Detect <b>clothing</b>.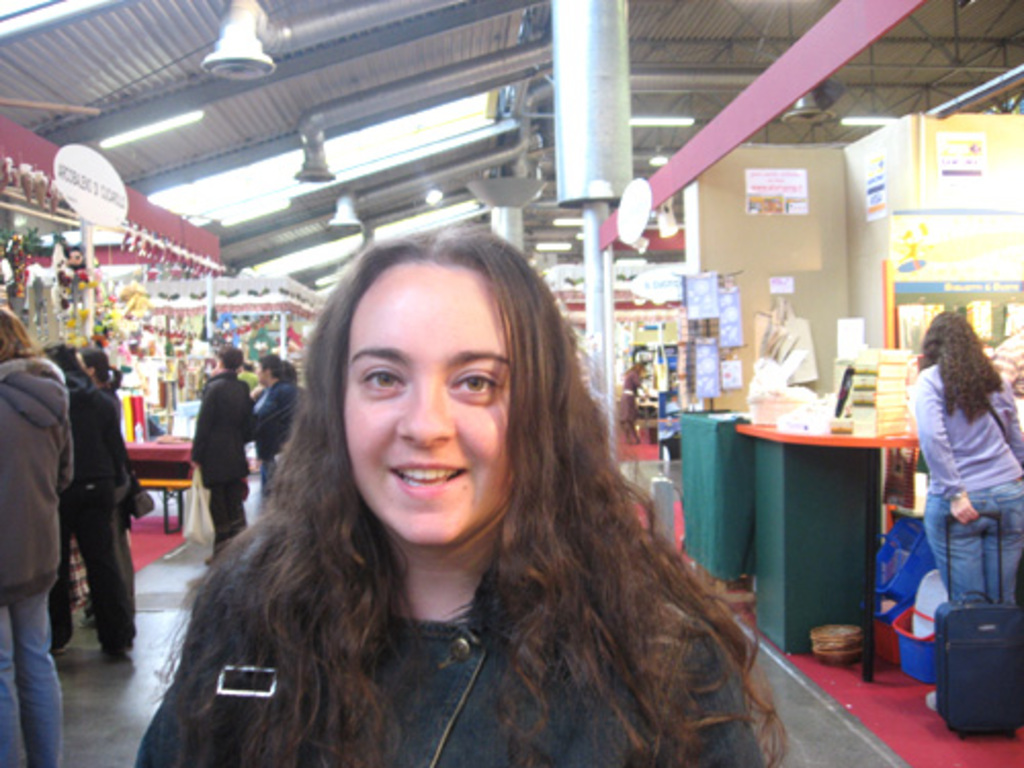
Detected at rect(0, 360, 76, 766).
